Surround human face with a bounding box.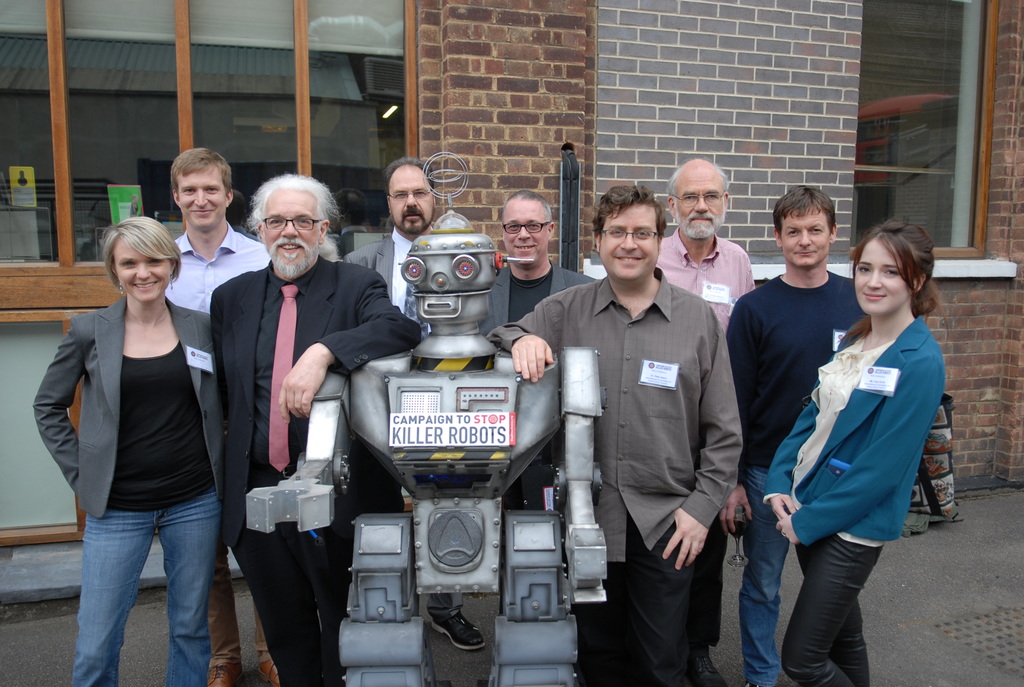
left=180, top=169, right=223, bottom=229.
